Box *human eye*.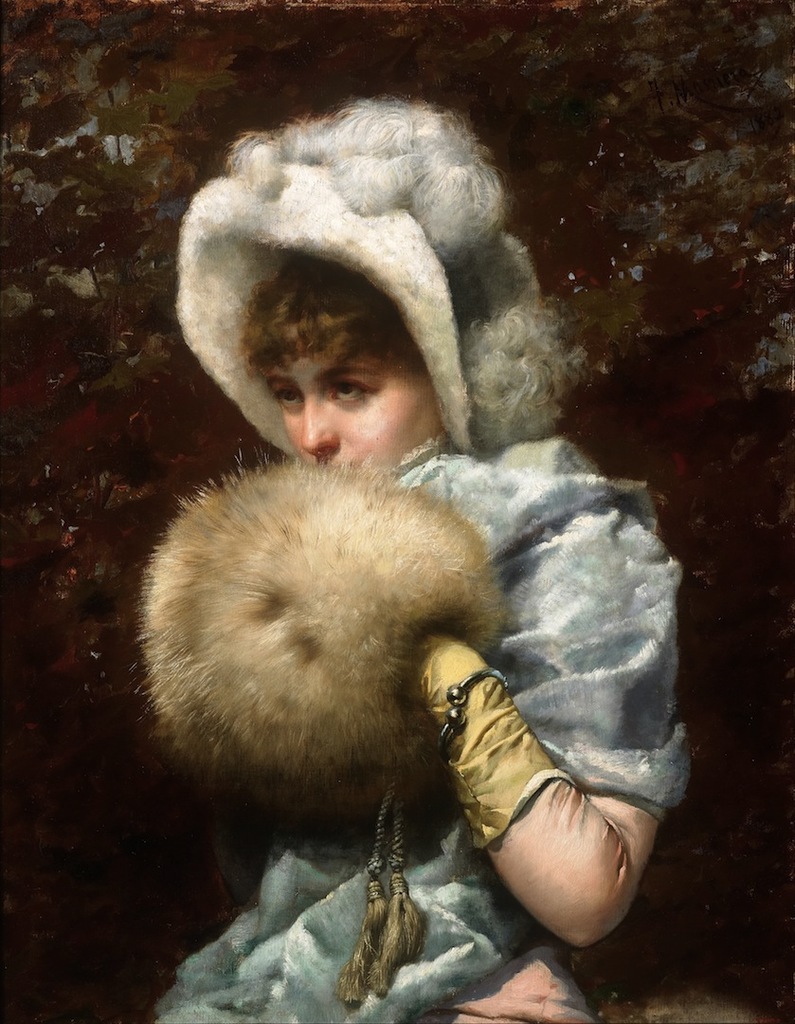
(left=329, top=374, right=375, bottom=406).
